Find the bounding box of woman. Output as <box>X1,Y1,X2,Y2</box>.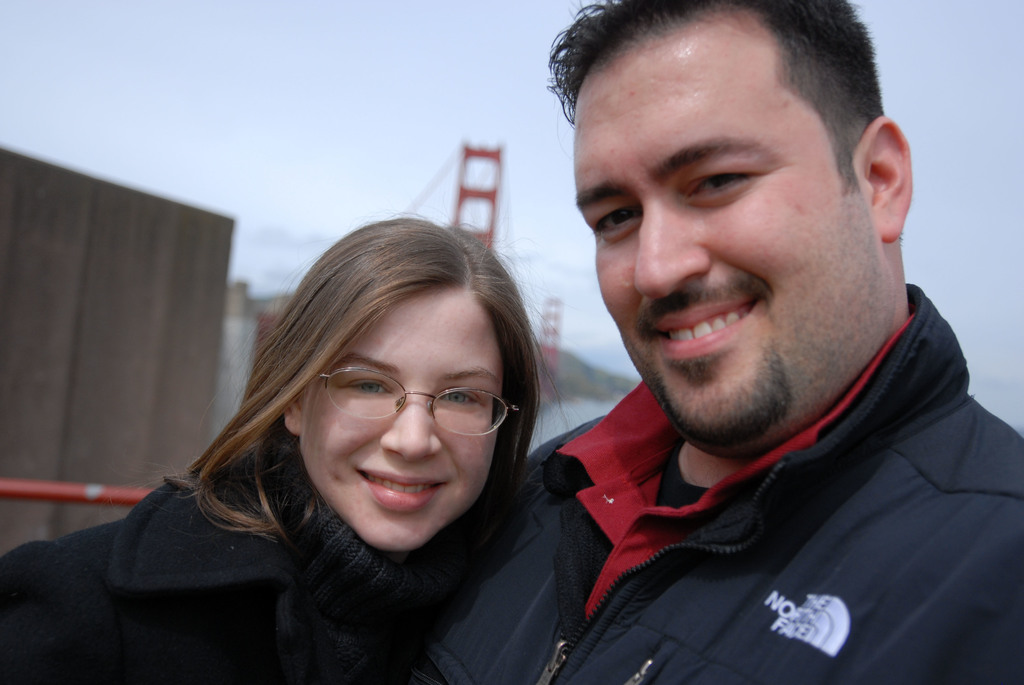
<box>201,213,589,654</box>.
